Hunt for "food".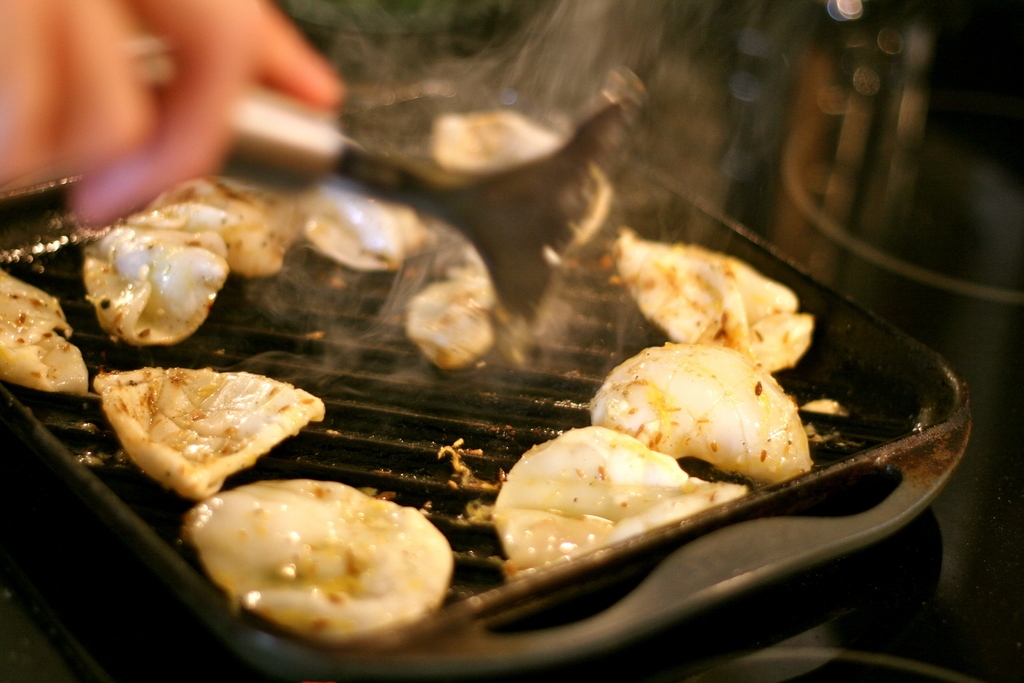
Hunted down at bbox=(294, 186, 434, 270).
